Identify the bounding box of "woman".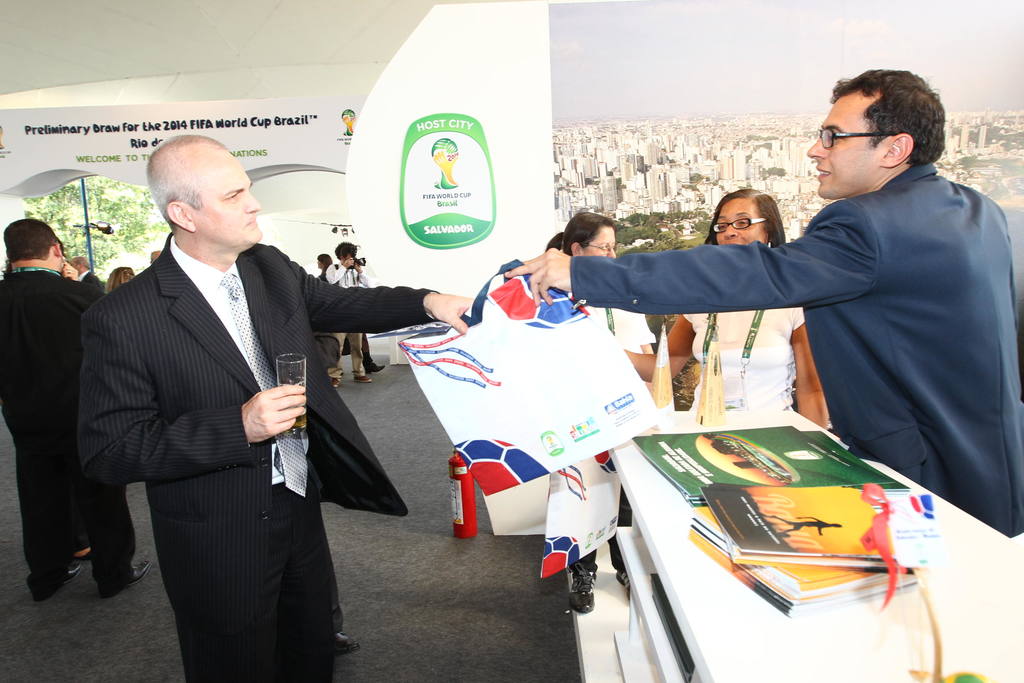
box=[566, 210, 657, 614].
